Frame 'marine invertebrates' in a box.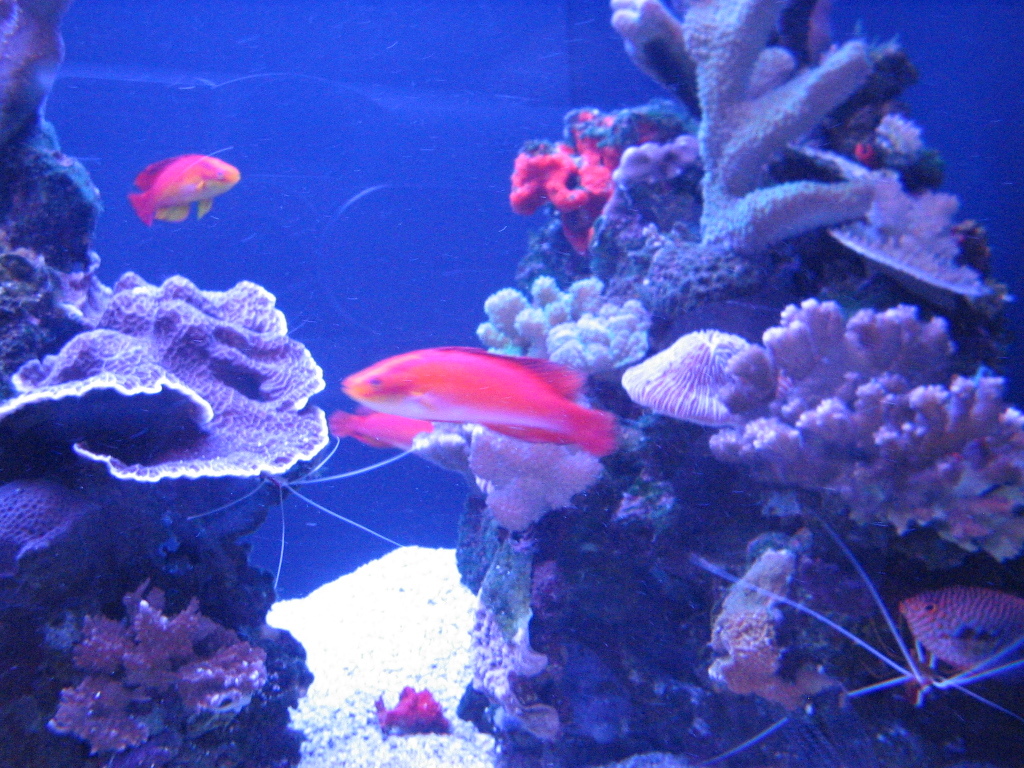
[431,270,647,392].
